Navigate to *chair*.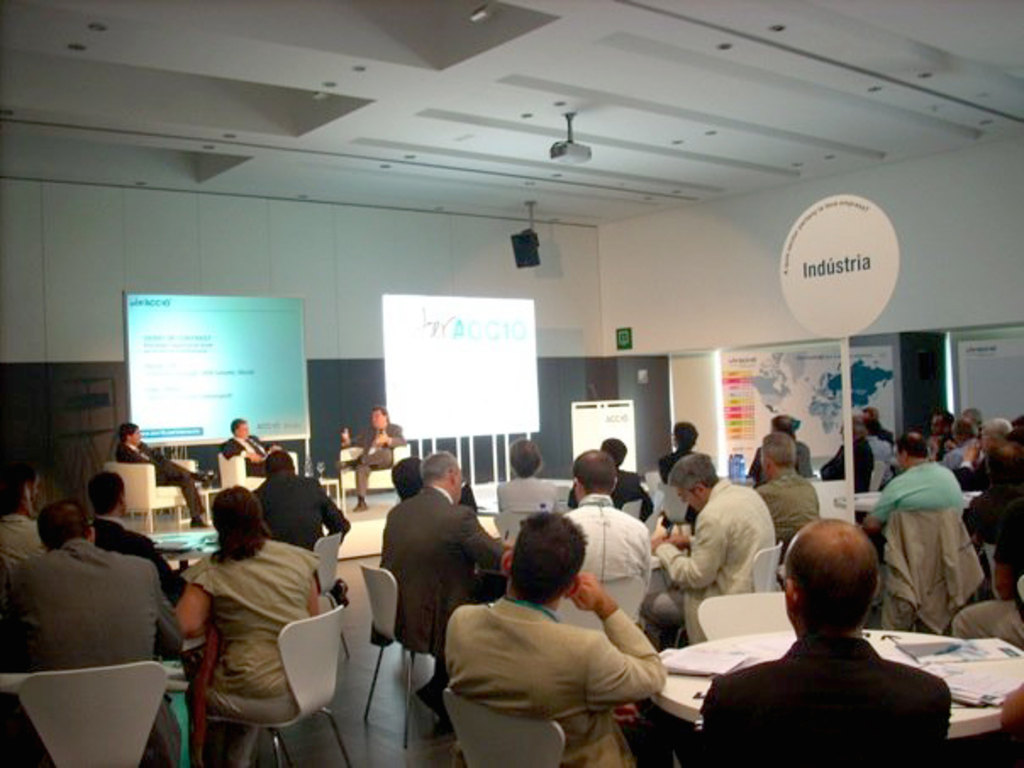
Navigation target: {"left": 329, "top": 442, "right": 414, "bottom": 520}.
